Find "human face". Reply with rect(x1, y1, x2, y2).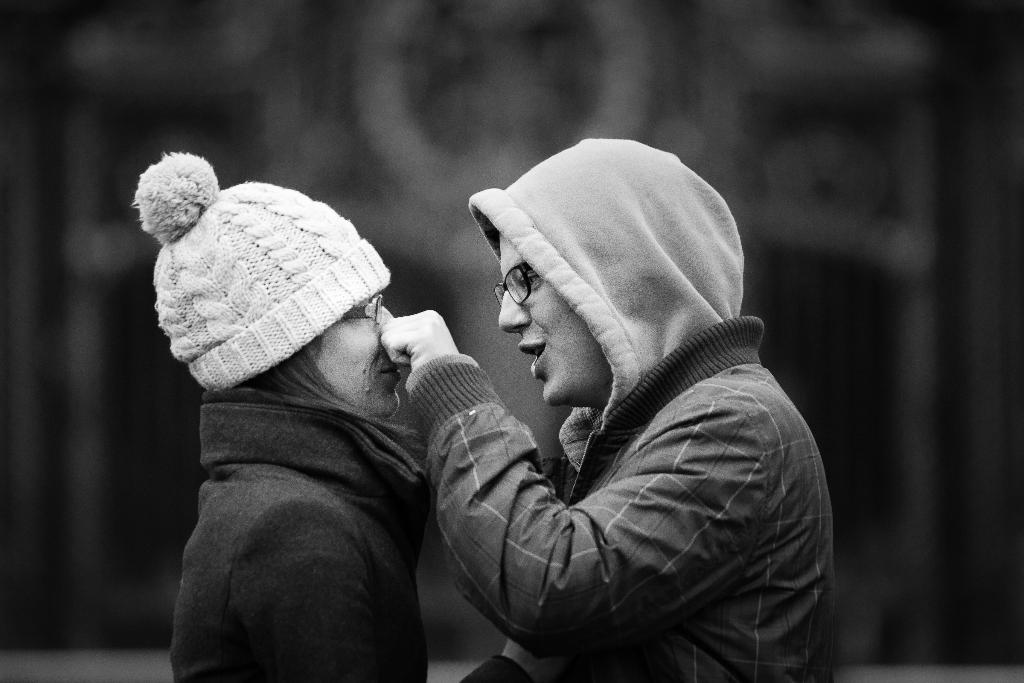
rect(312, 298, 406, 416).
